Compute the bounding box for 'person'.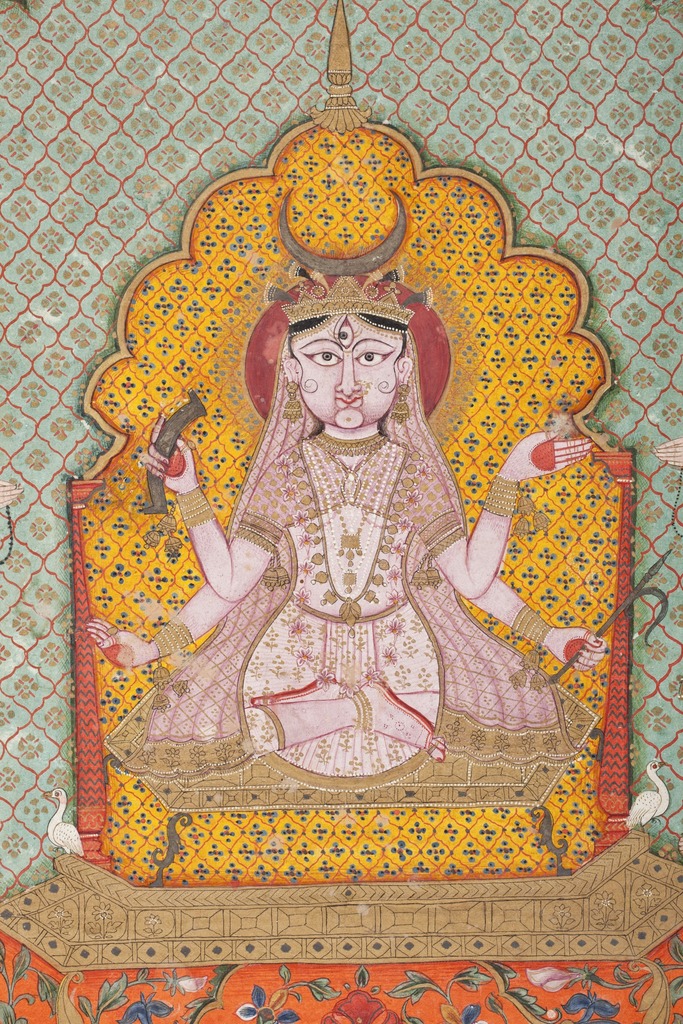
Rect(82, 186, 606, 786).
